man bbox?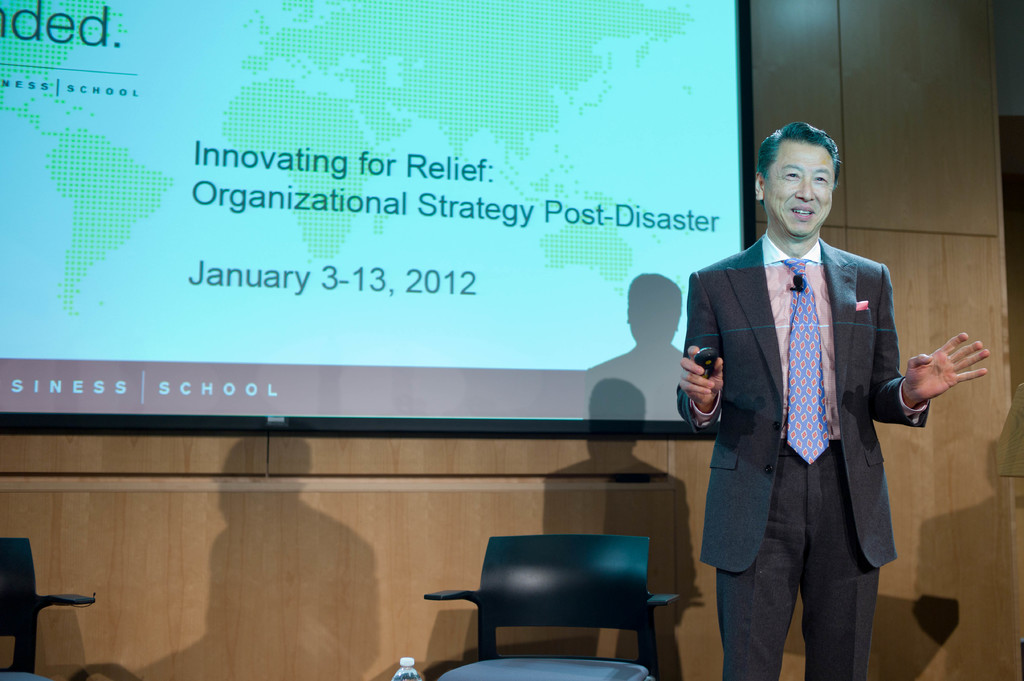
x1=684, y1=119, x2=948, y2=673
